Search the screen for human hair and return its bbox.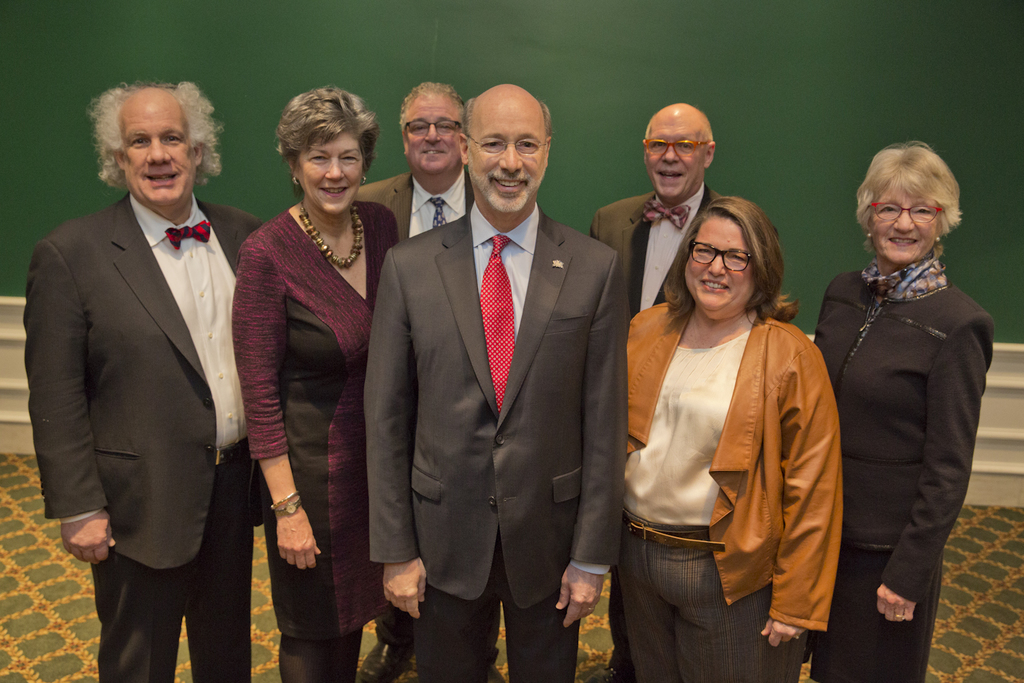
Found: l=402, t=84, r=469, b=129.
